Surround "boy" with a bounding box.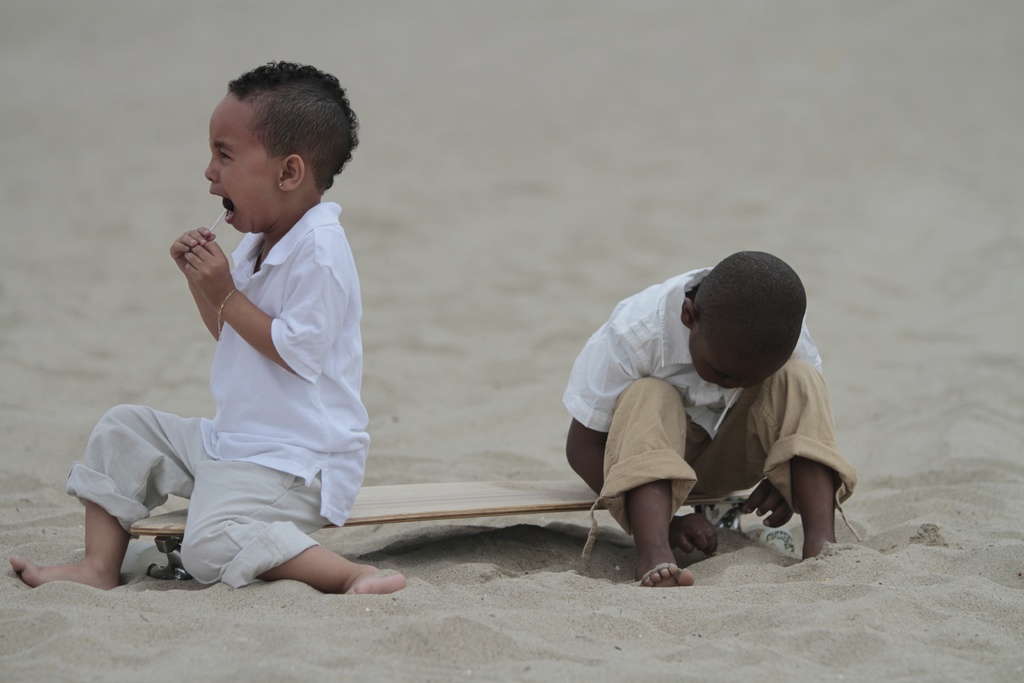
0 64 408 591.
